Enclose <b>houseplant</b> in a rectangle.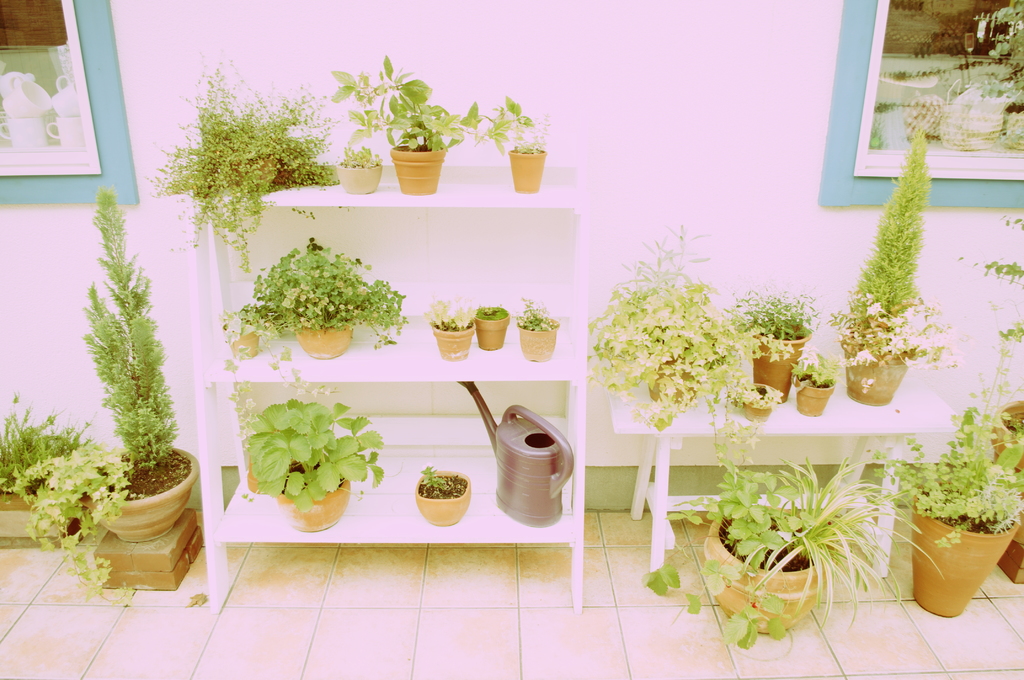
<box>819,119,961,404</box>.
